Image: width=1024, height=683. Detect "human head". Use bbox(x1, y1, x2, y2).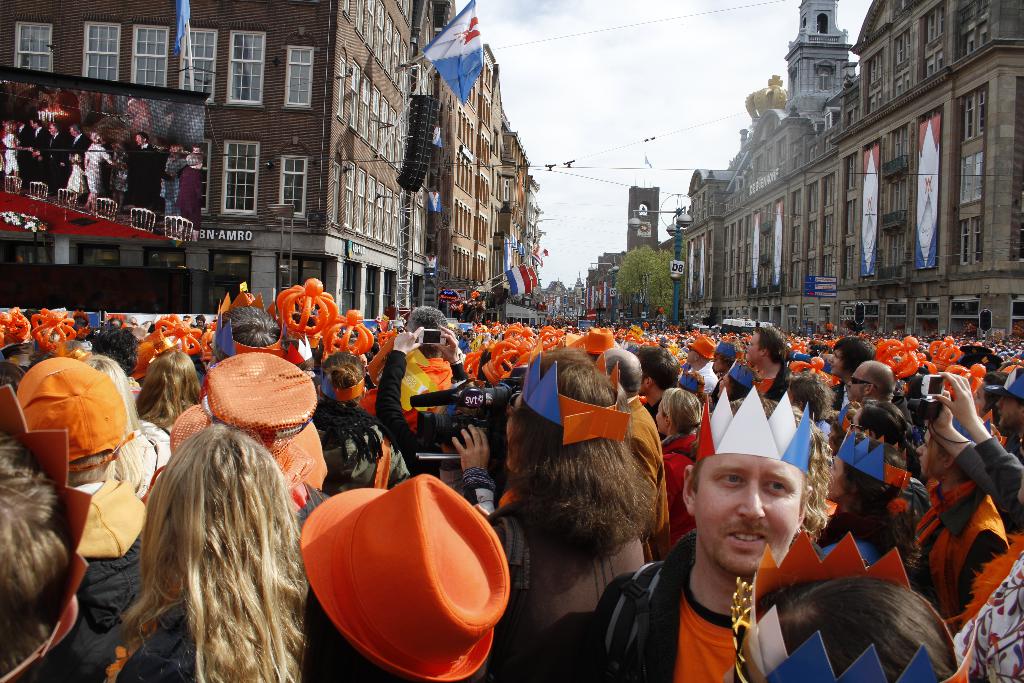
bbox(47, 122, 59, 136).
